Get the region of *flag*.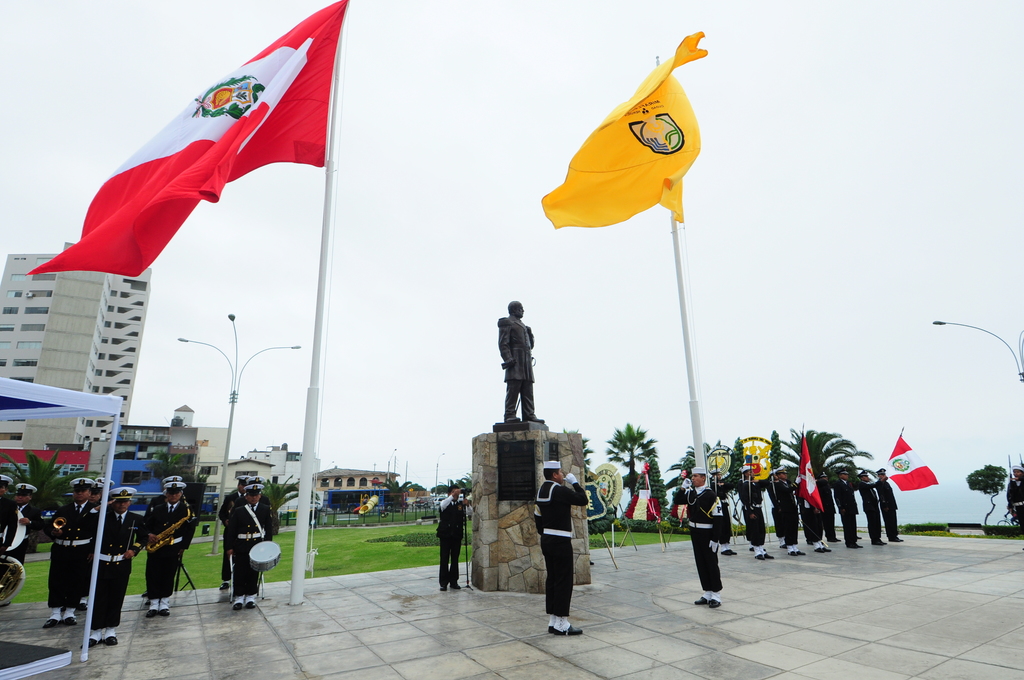
crop(797, 435, 824, 514).
